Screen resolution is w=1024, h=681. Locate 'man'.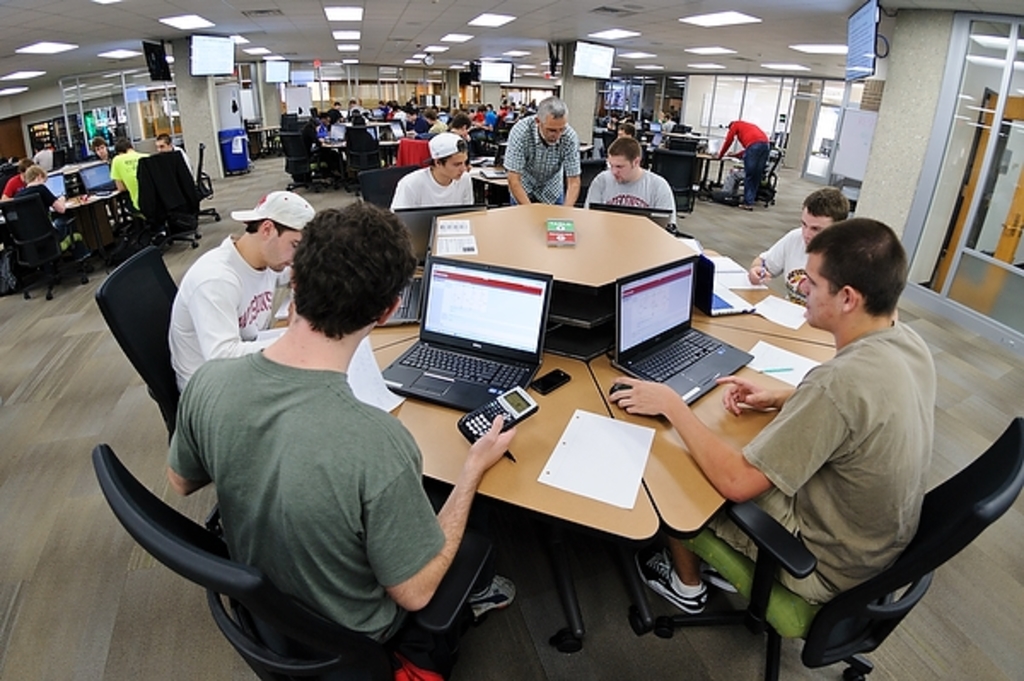
<box>162,200,517,643</box>.
